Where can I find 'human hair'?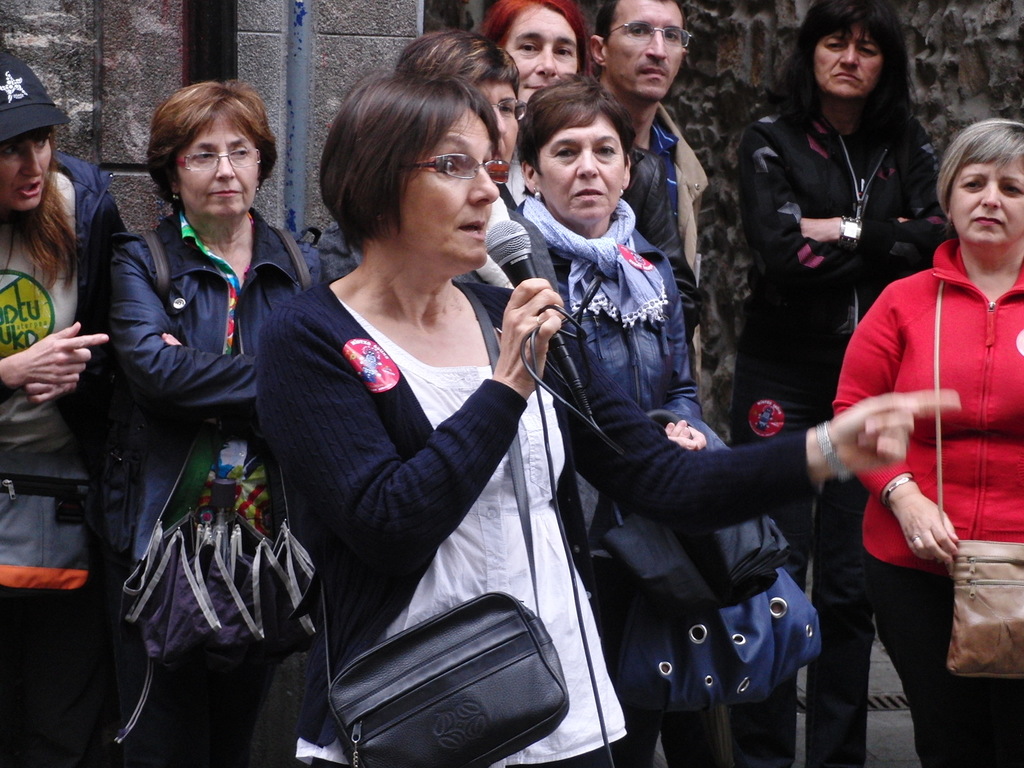
You can find it at box(934, 118, 1023, 219).
